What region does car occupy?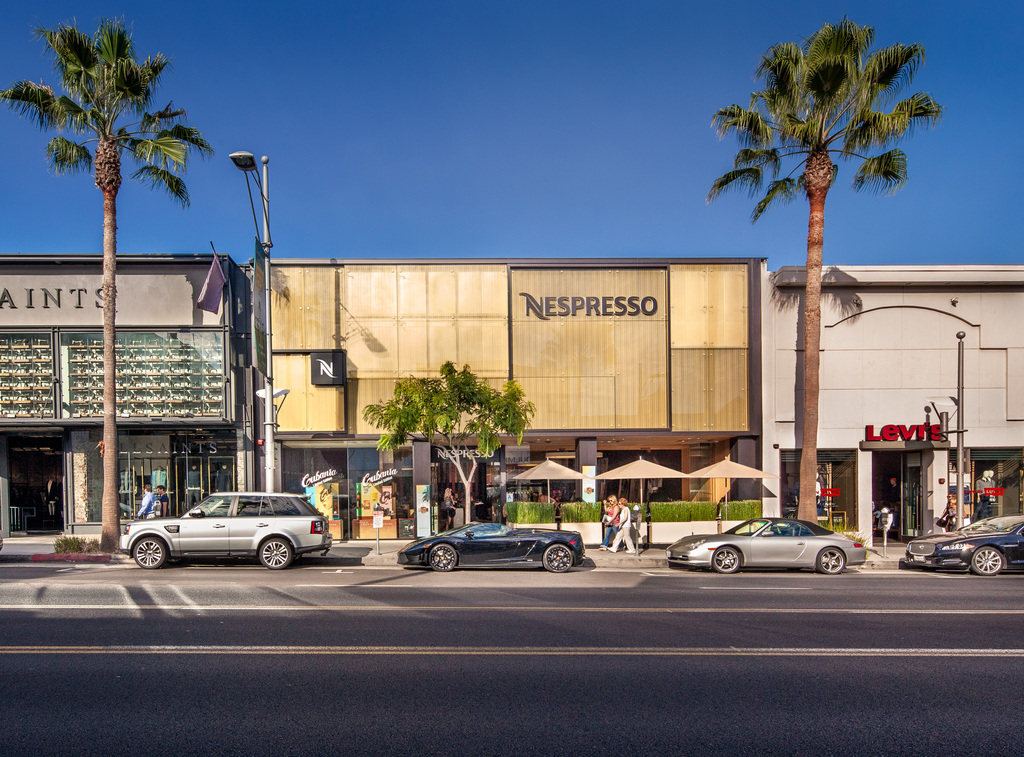
(left=1, top=533, right=3, bottom=552).
